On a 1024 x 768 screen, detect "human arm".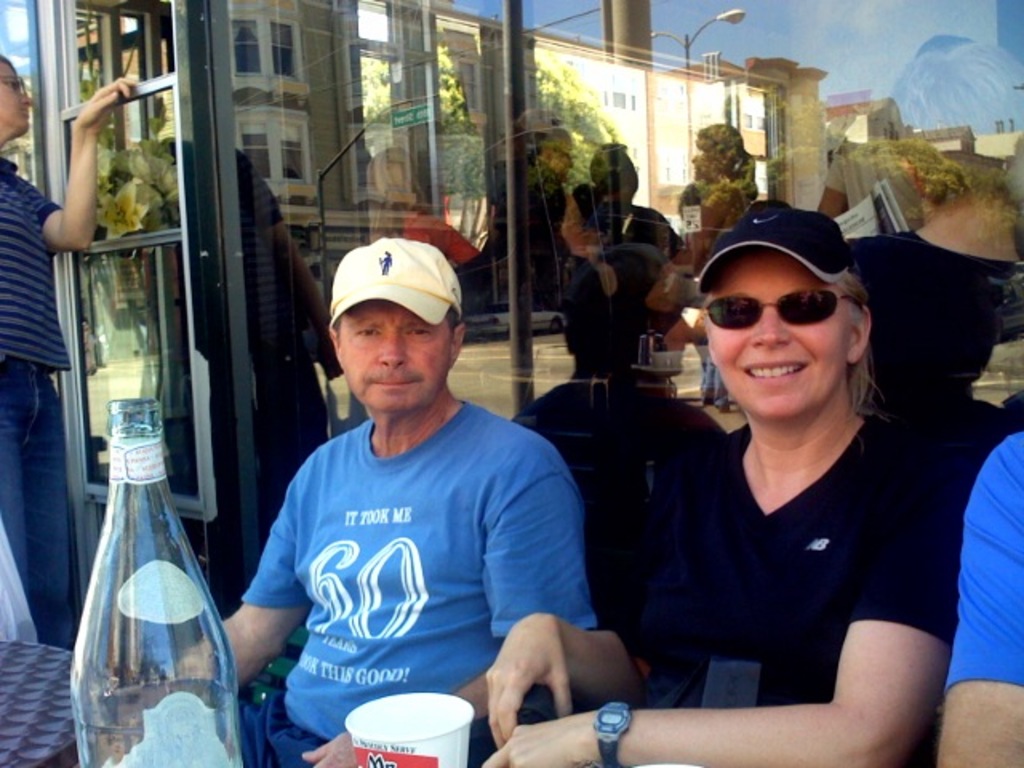
(left=176, top=464, right=317, bottom=706).
